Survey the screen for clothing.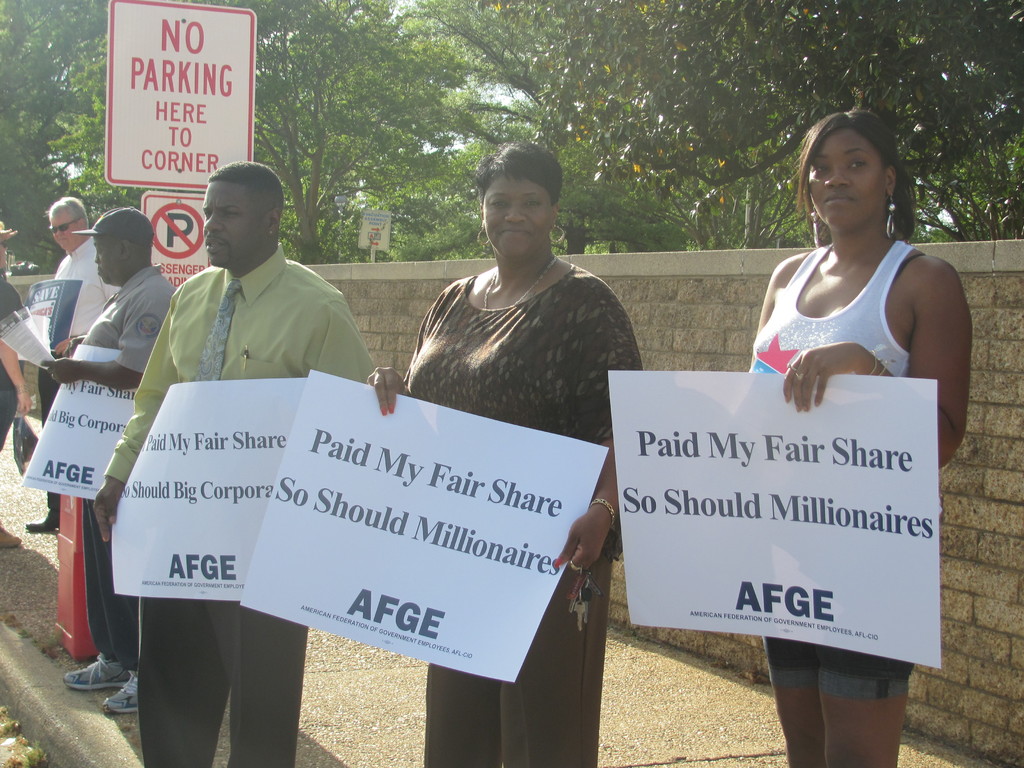
Survey found: 139 600 307 767.
